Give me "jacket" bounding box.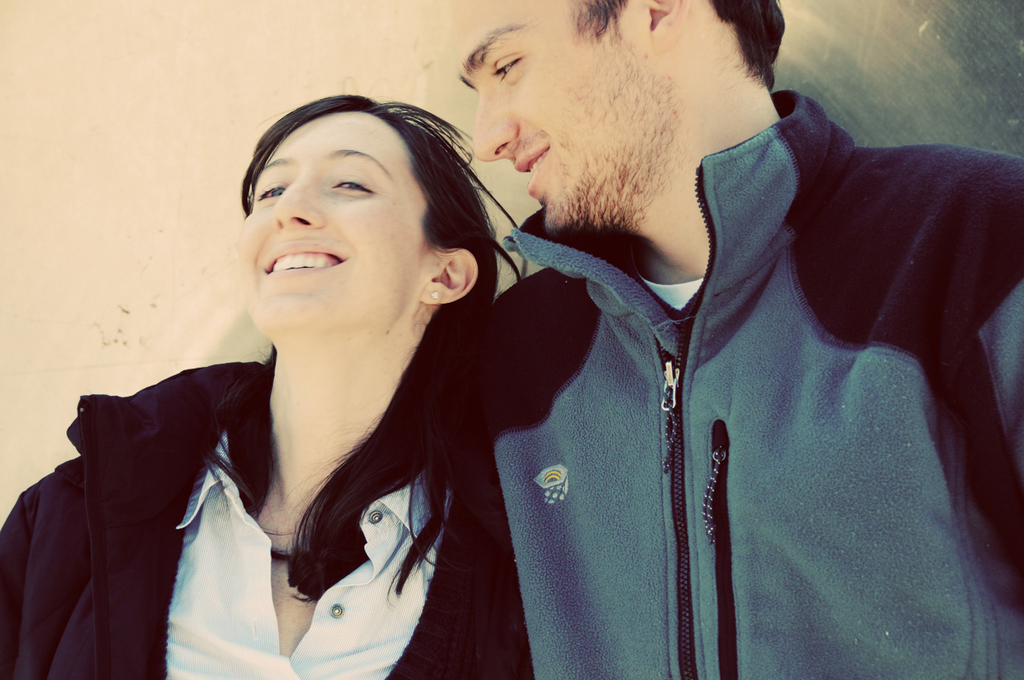
bbox(455, 148, 970, 641).
